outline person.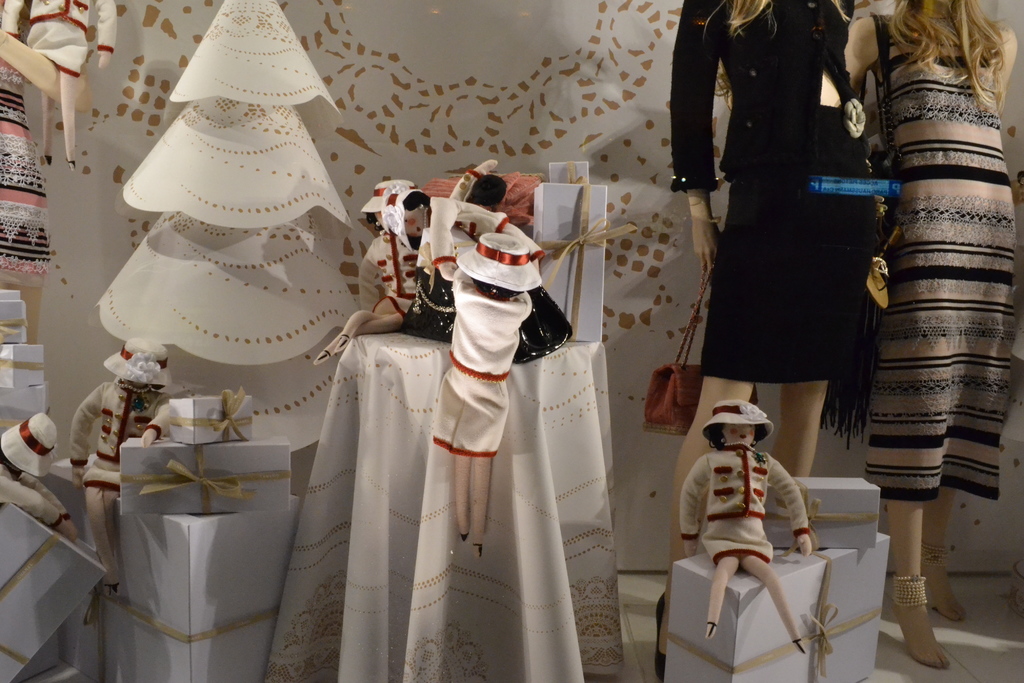
Outline: [845, 0, 1016, 671].
